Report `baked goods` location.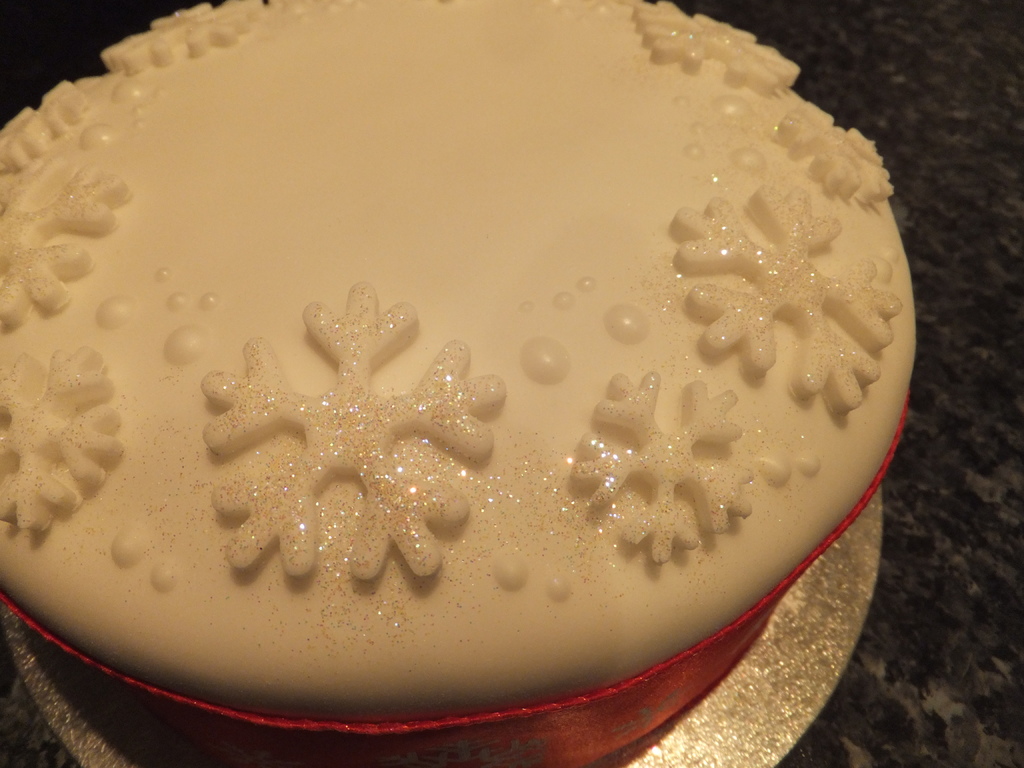
Report: 18/17/909/701.
